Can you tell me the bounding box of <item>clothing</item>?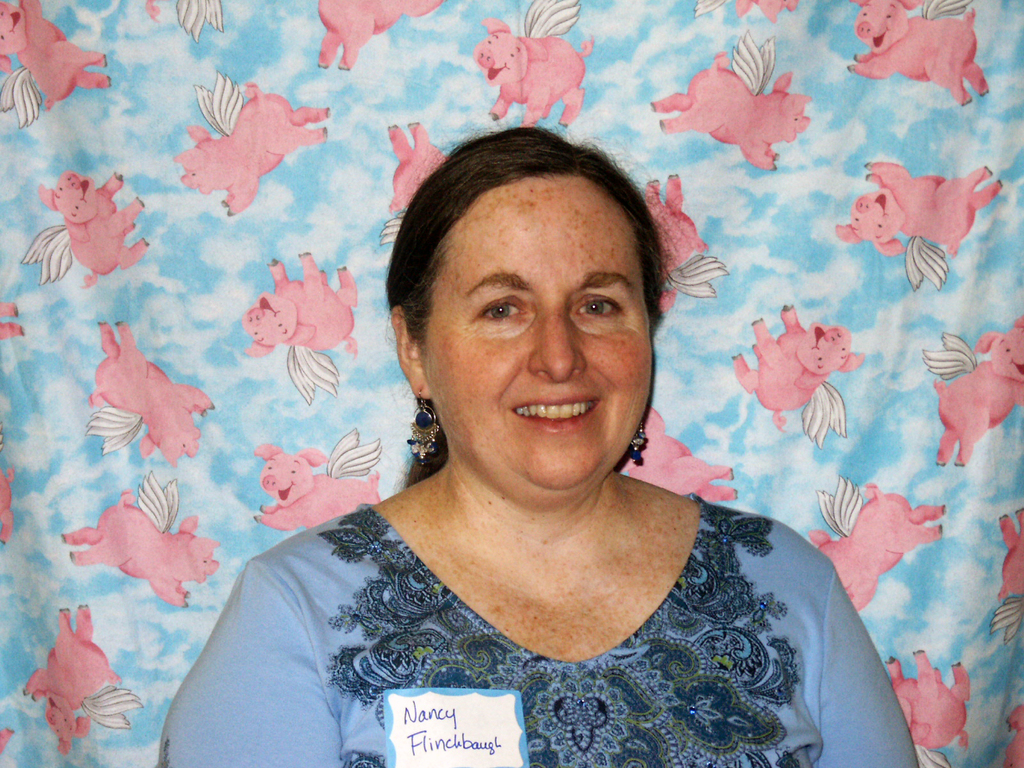
159:494:918:767.
